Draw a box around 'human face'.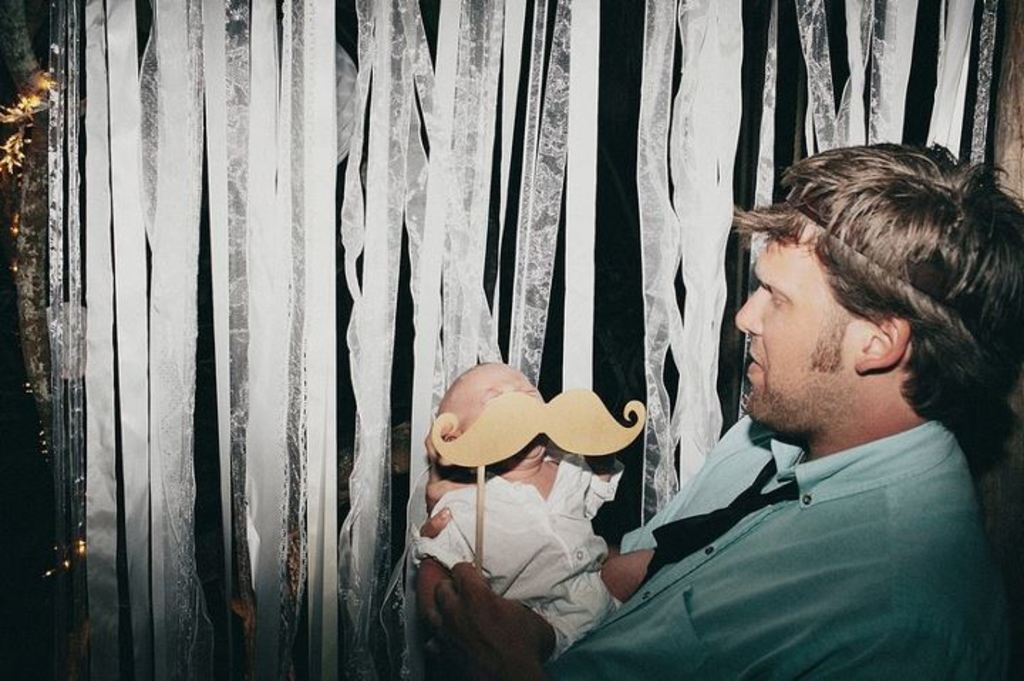
select_region(732, 233, 870, 431).
